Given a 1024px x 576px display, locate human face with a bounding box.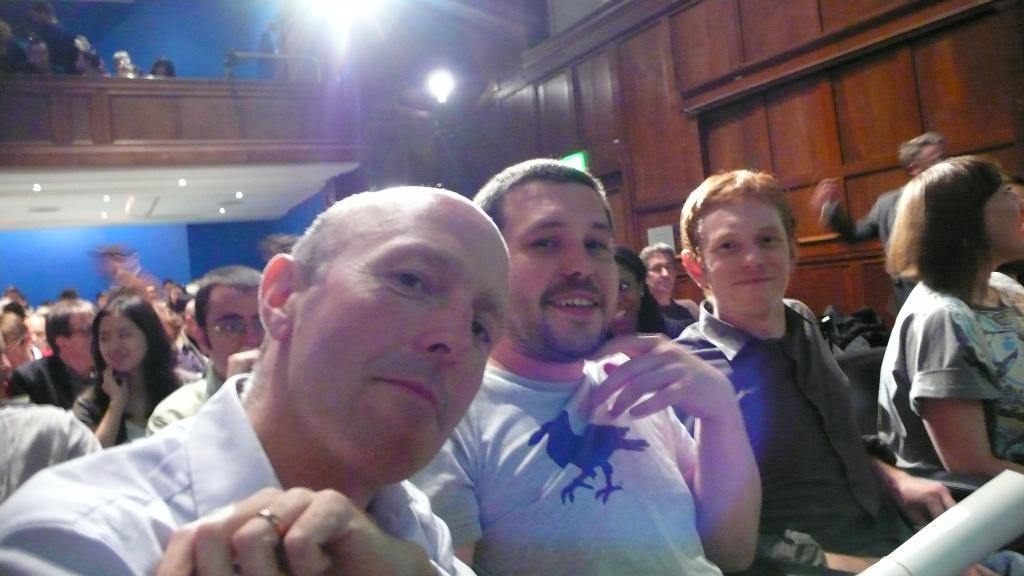
Located: [left=54, top=310, right=97, bottom=374].
